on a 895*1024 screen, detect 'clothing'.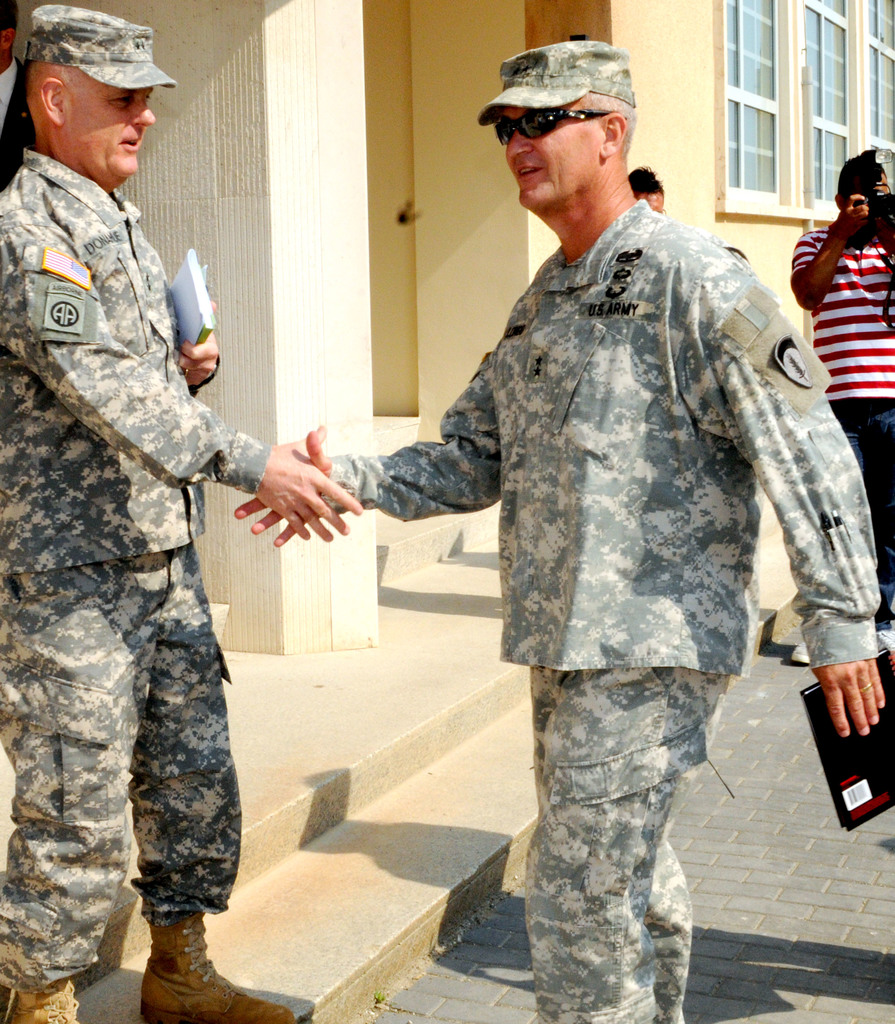
<box>796,220,894,604</box>.
